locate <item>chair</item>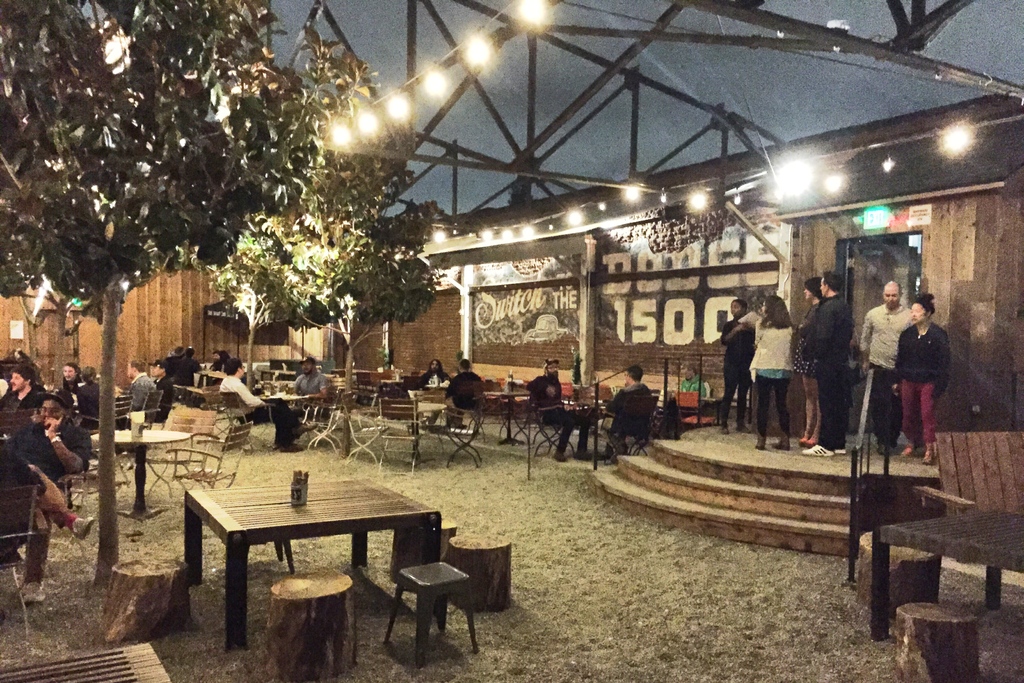
0,413,43,445
